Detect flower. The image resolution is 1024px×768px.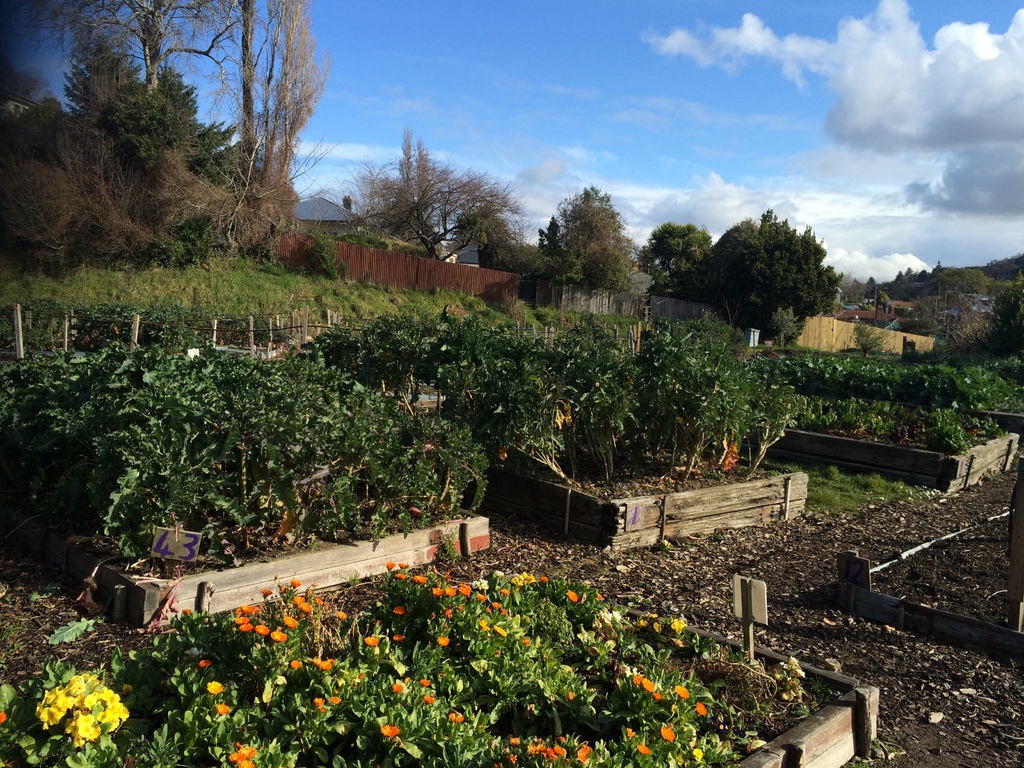
216,703,230,717.
